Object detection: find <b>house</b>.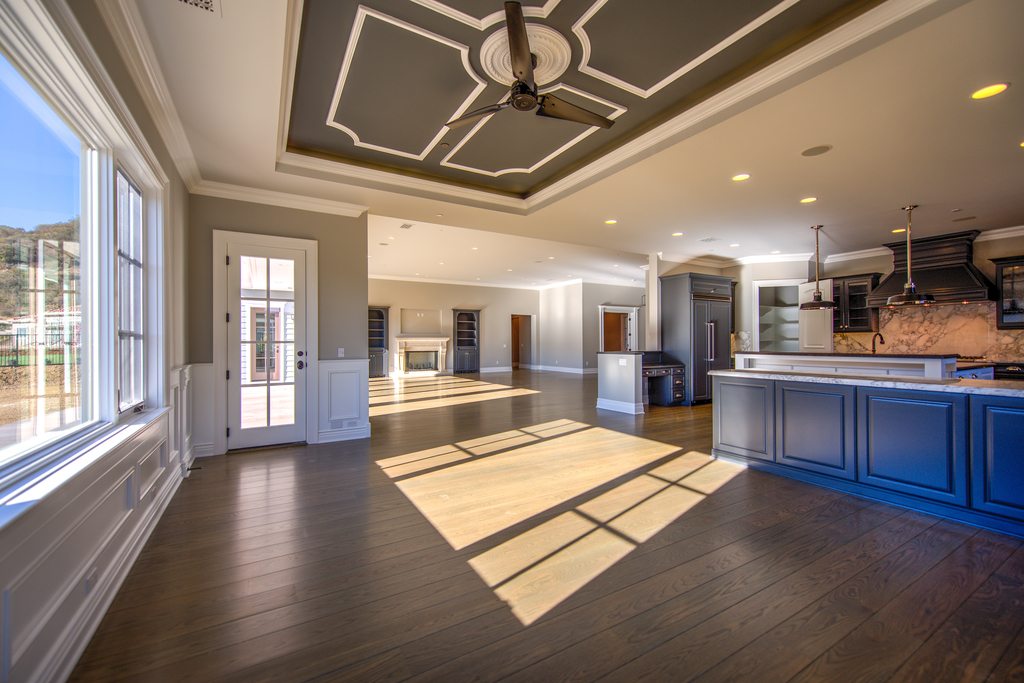
0/0/1023/682.
